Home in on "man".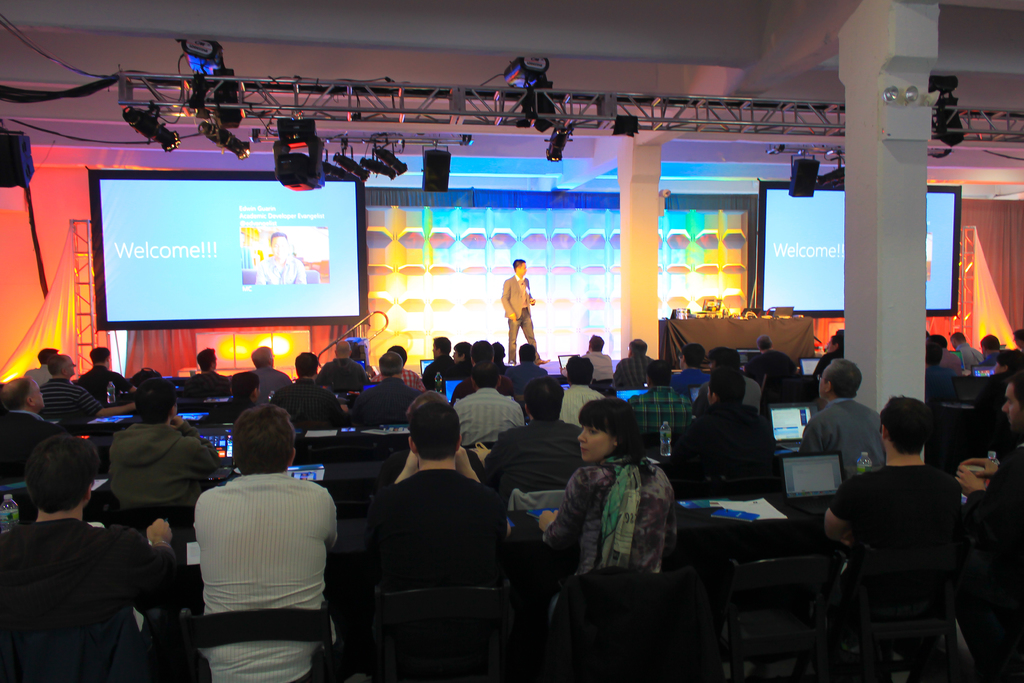
Homed in at left=578, top=331, right=613, bottom=375.
